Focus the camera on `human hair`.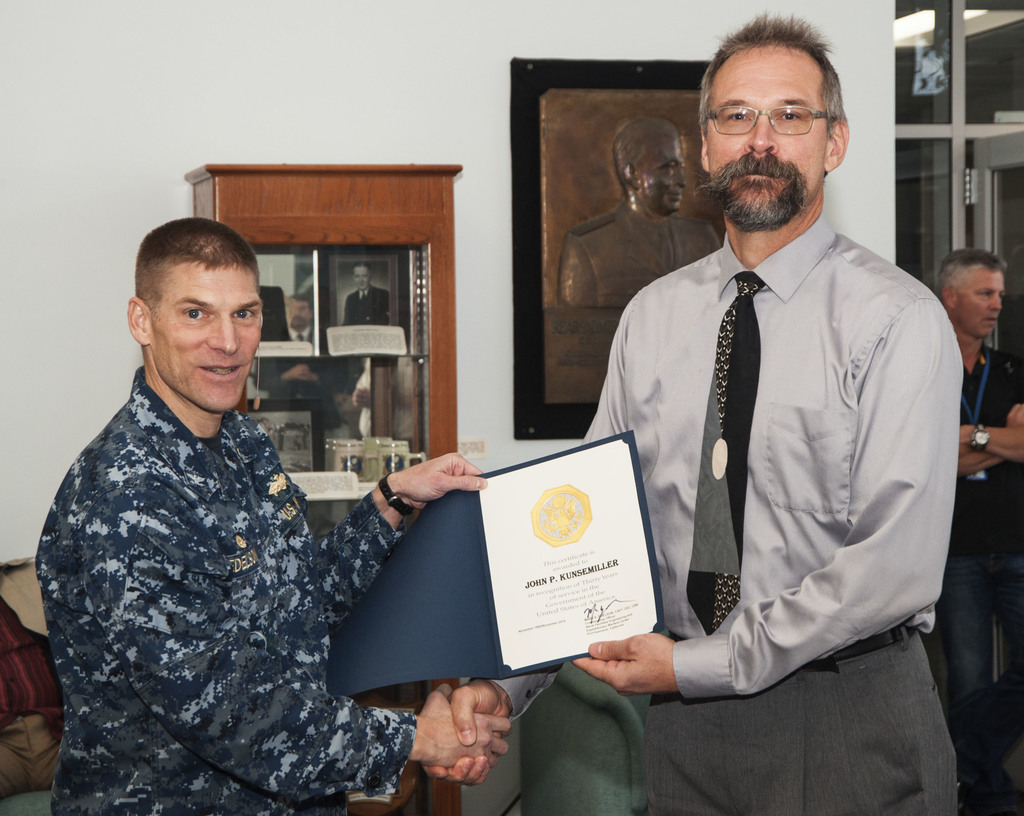
Focus region: 936, 247, 1008, 300.
